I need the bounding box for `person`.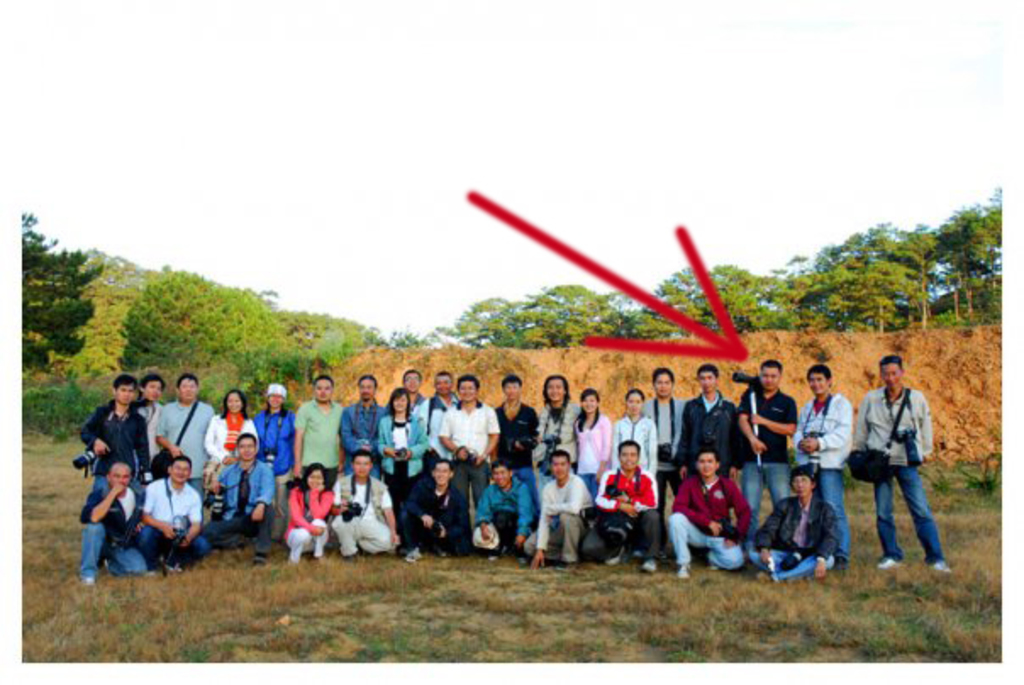
Here it is: box(144, 370, 217, 521).
